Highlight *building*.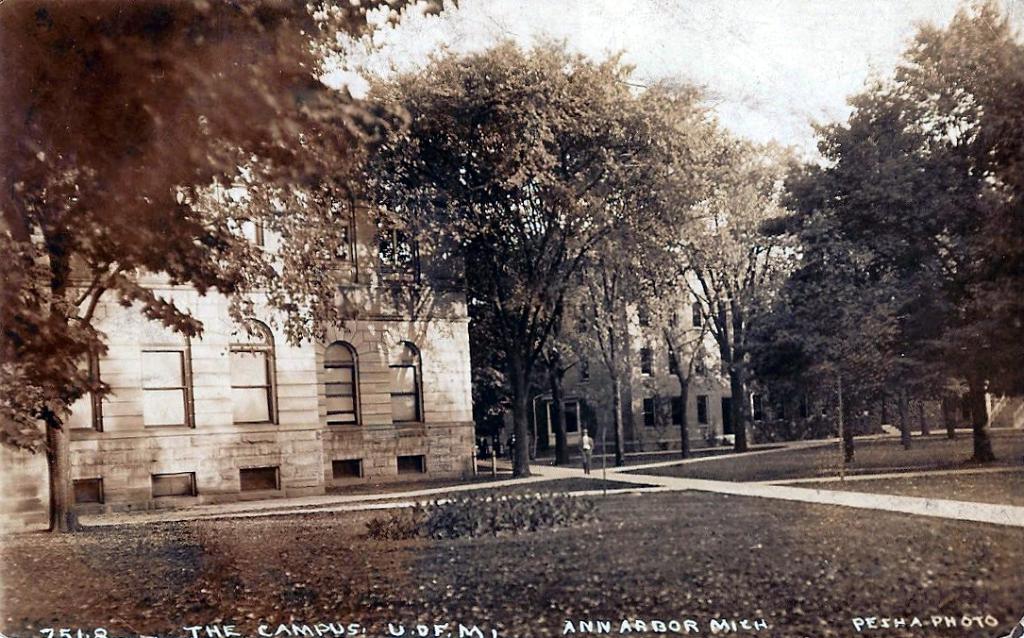
Highlighted region: locate(538, 230, 824, 457).
